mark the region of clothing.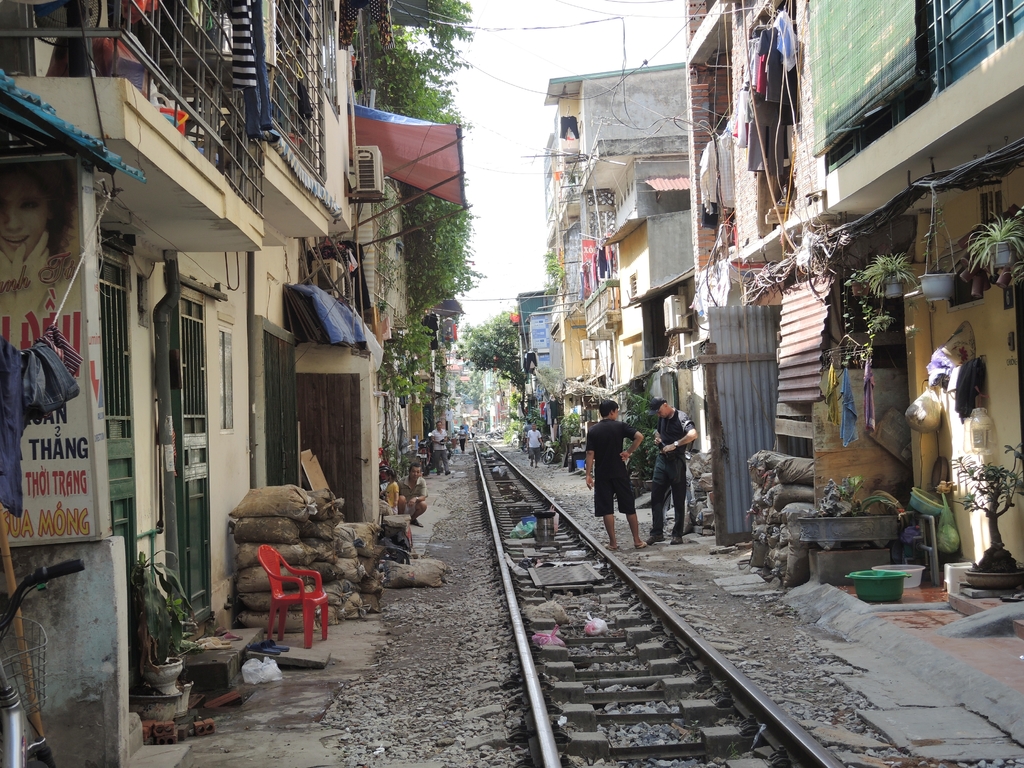
Region: rect(21, 342, 79, 424).
